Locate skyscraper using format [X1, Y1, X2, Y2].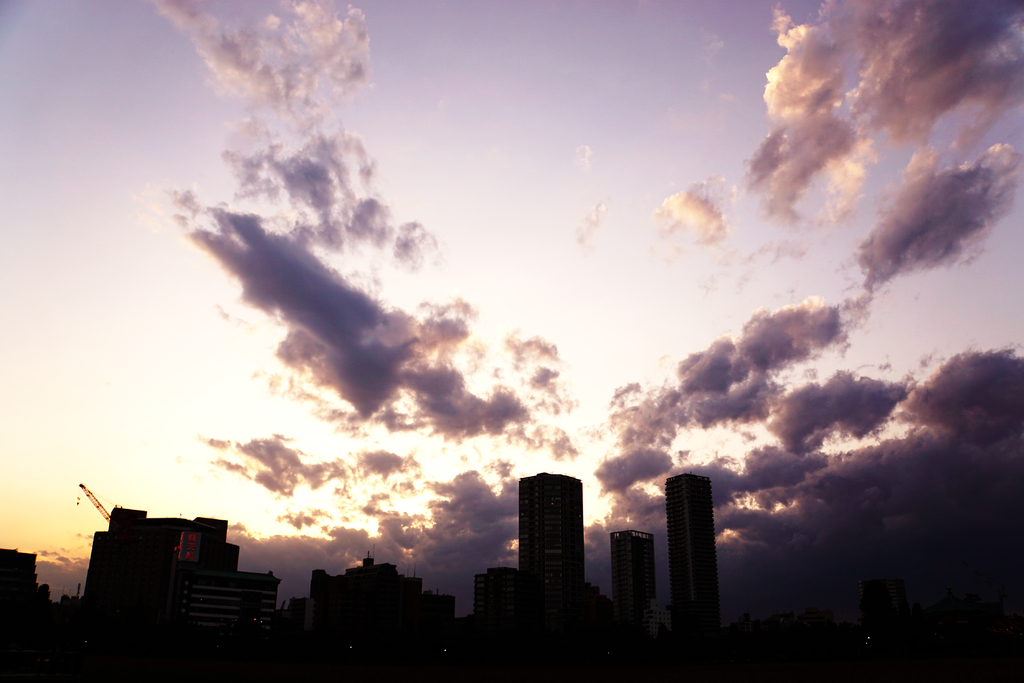
[666, 468, 712, 654].
